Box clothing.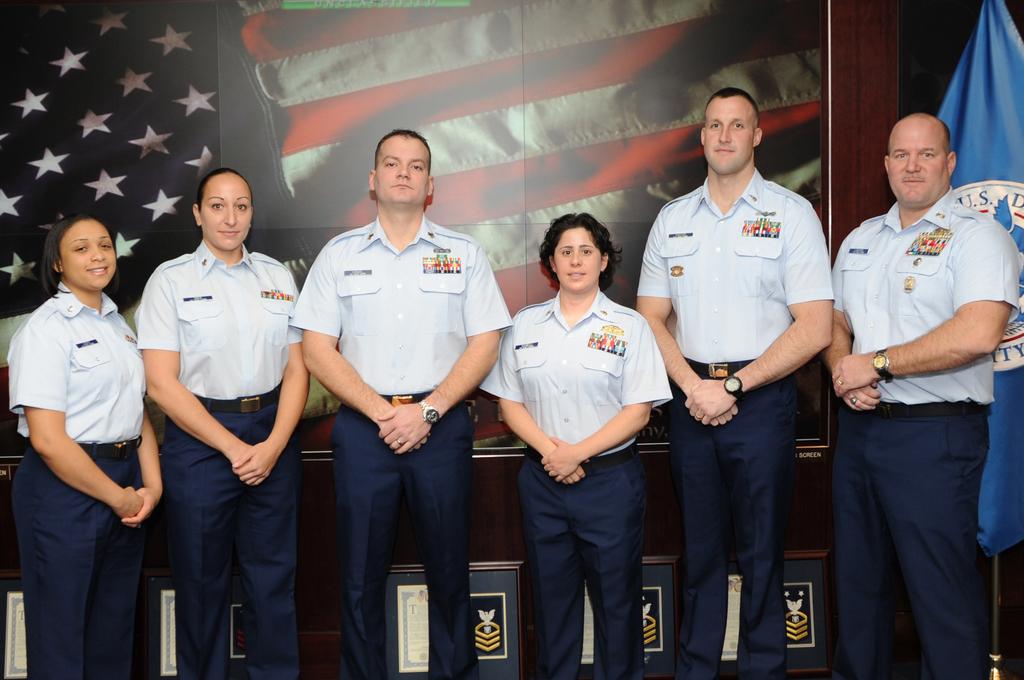
[289, 216, 513, 679].
